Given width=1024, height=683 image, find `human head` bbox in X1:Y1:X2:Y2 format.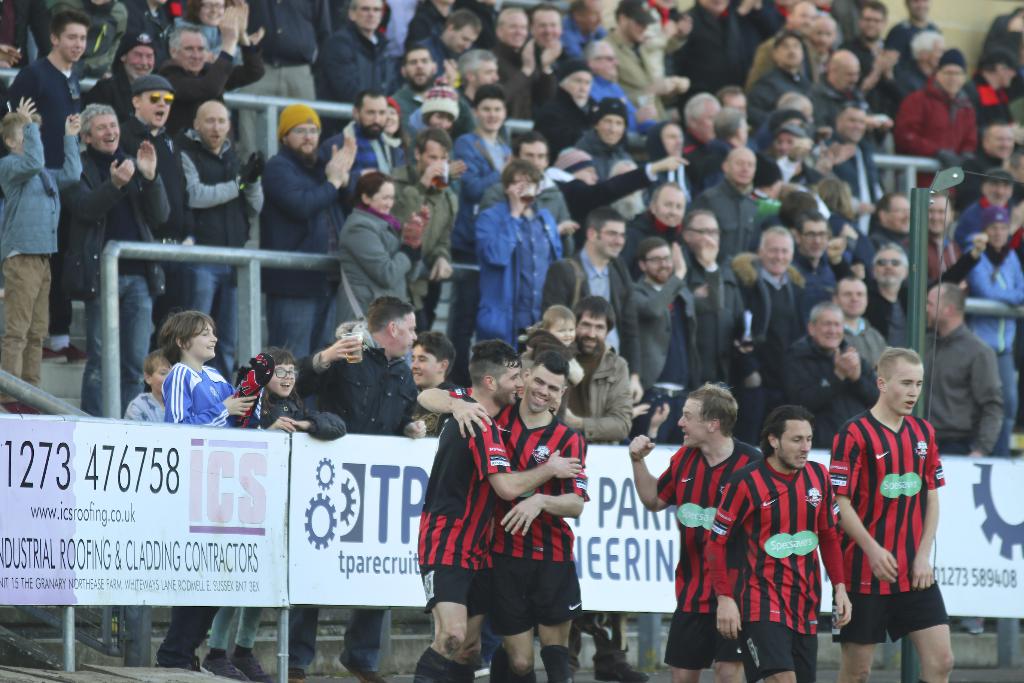
789:5:814:35.
